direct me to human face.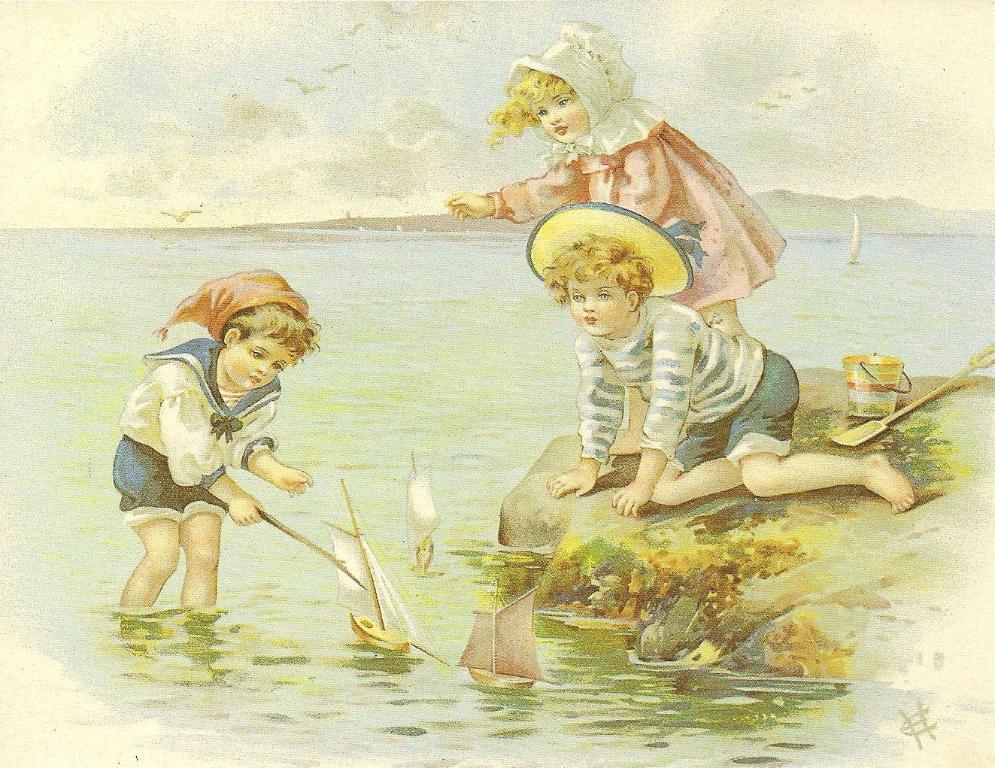
Direction: <bbox>532, 92, 590, 145</bbox>.
